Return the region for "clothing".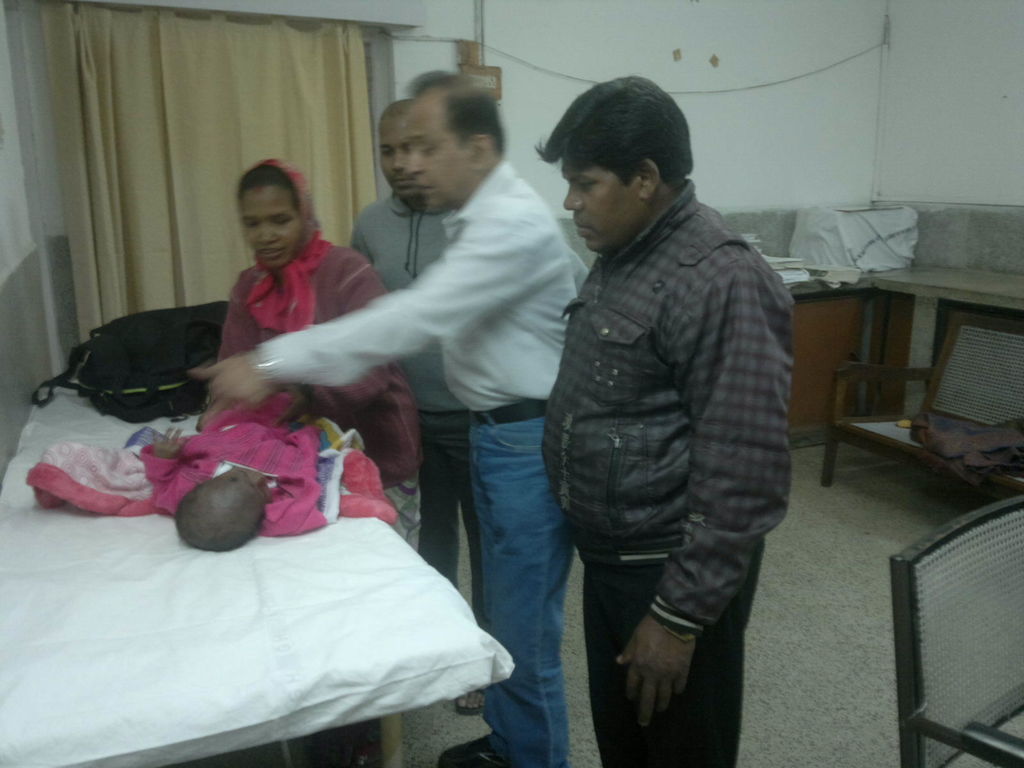
bbox=(133, 399, 332, 534).
